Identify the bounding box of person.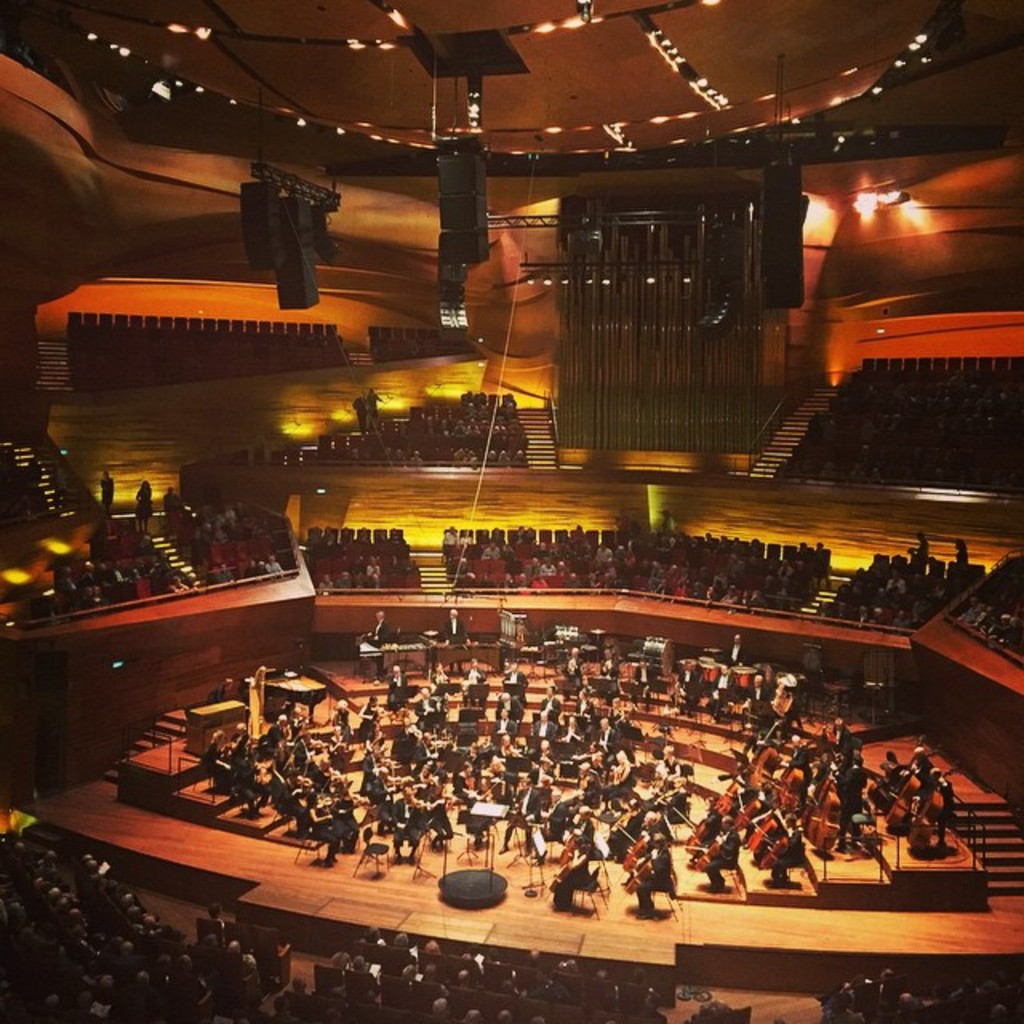
crop(98, 462, 114, 515).
